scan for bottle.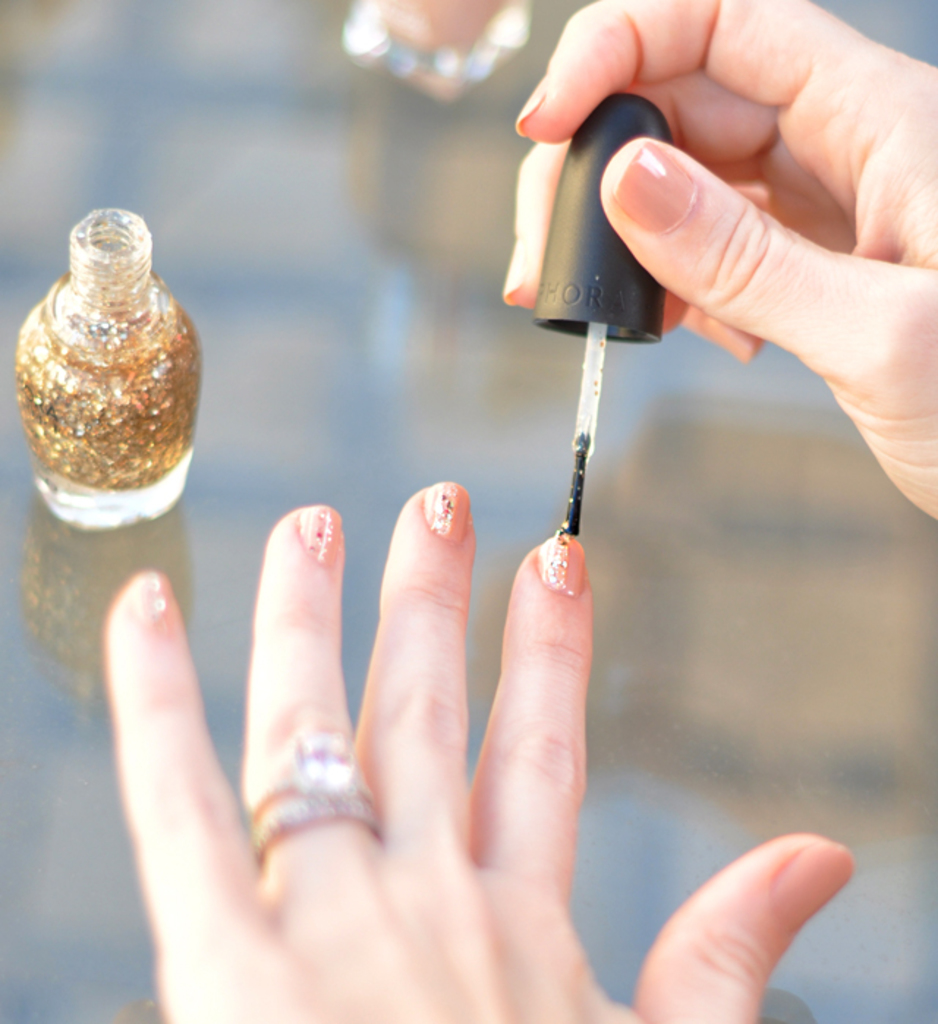
Scan result: <box>10,186,211,524</box>.
